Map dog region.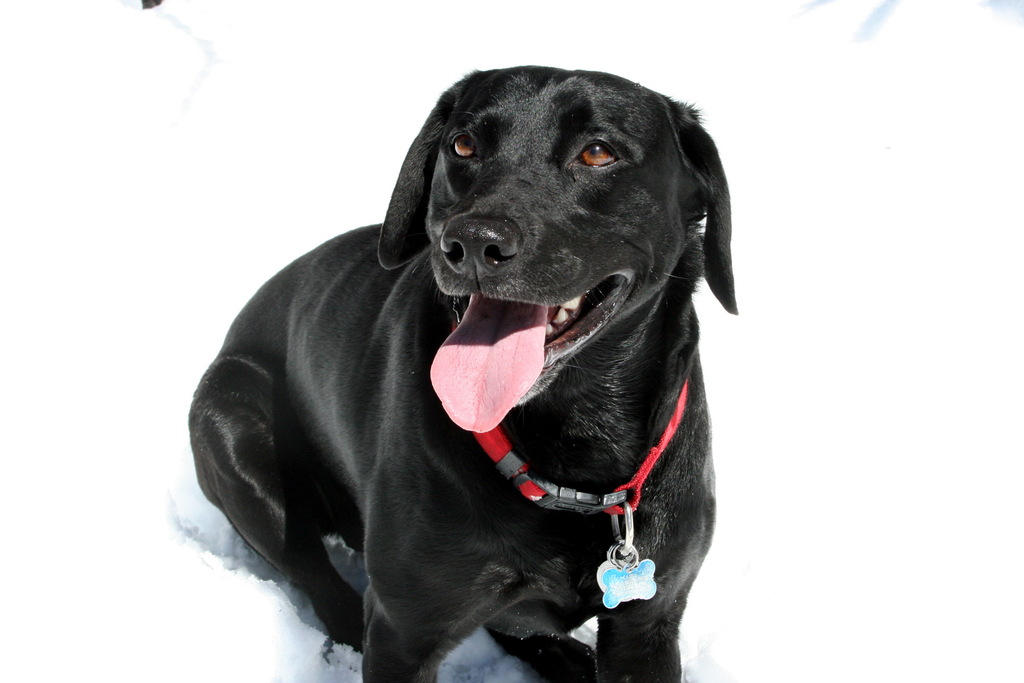
Mapped to left=186, top=62, right=739, bottom=682.
